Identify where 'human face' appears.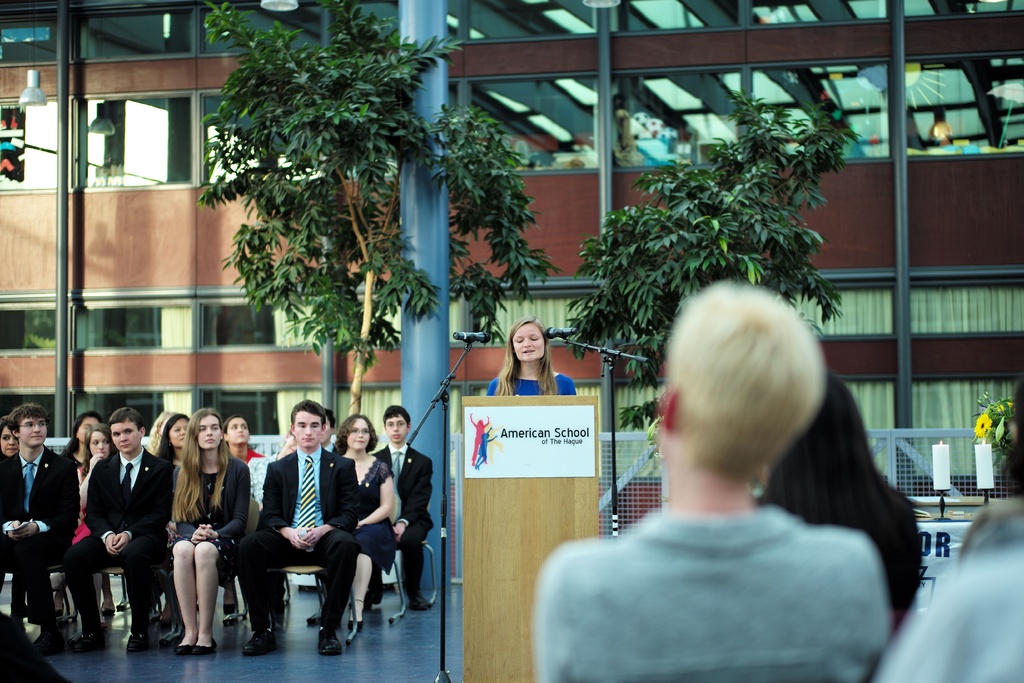
Appears at l=168, t=420, r=190, b=446.
